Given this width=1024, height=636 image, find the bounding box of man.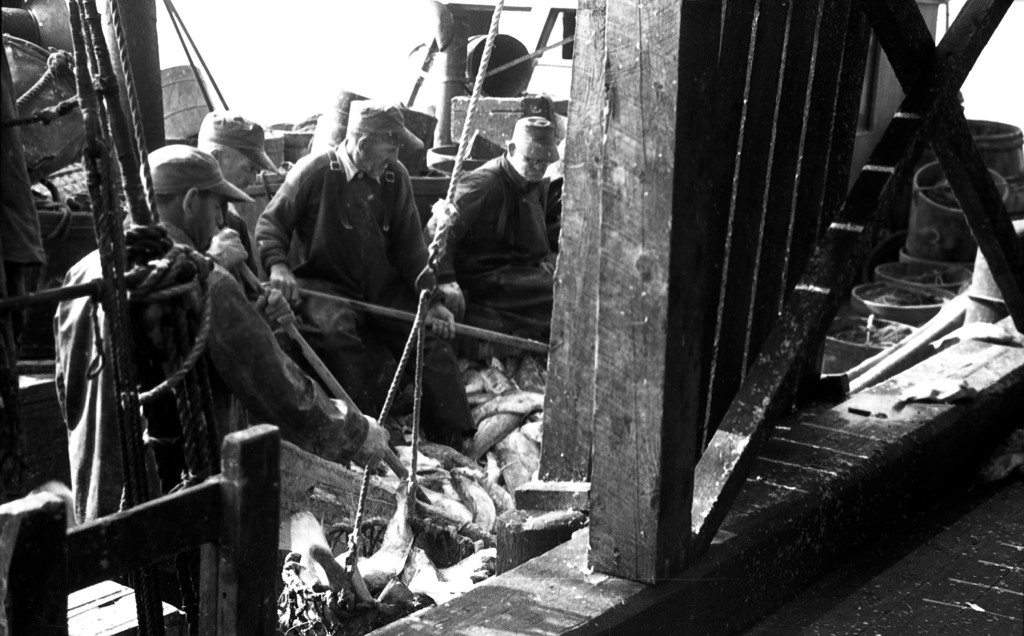
(192, 110, 294, 330).
